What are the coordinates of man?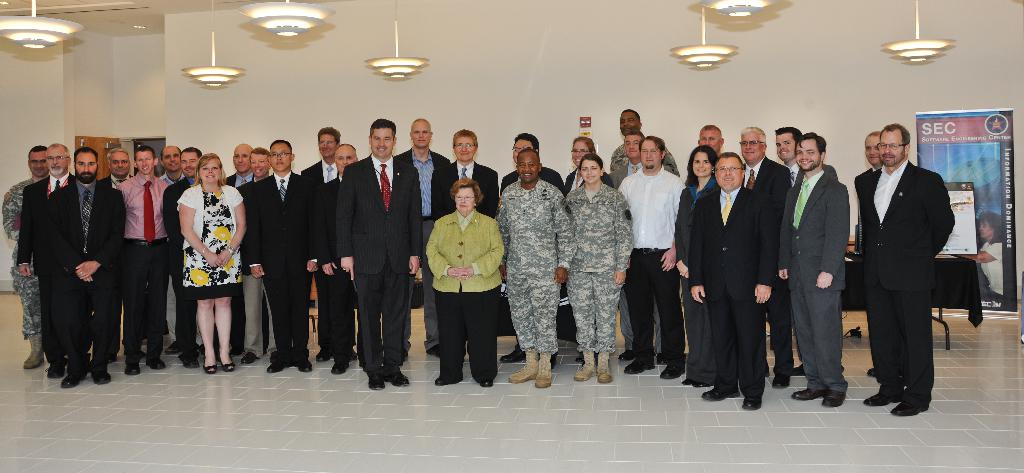
(x1=678, y1=152, x2=779, y2=410).
